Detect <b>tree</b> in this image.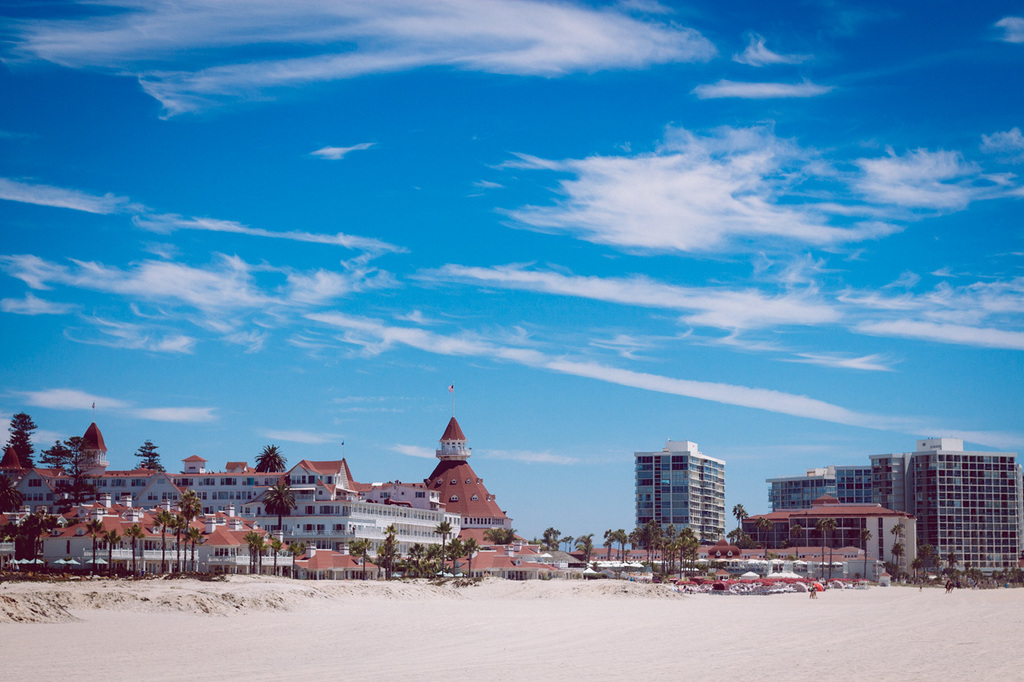
Detection: [610,528,628,572].
